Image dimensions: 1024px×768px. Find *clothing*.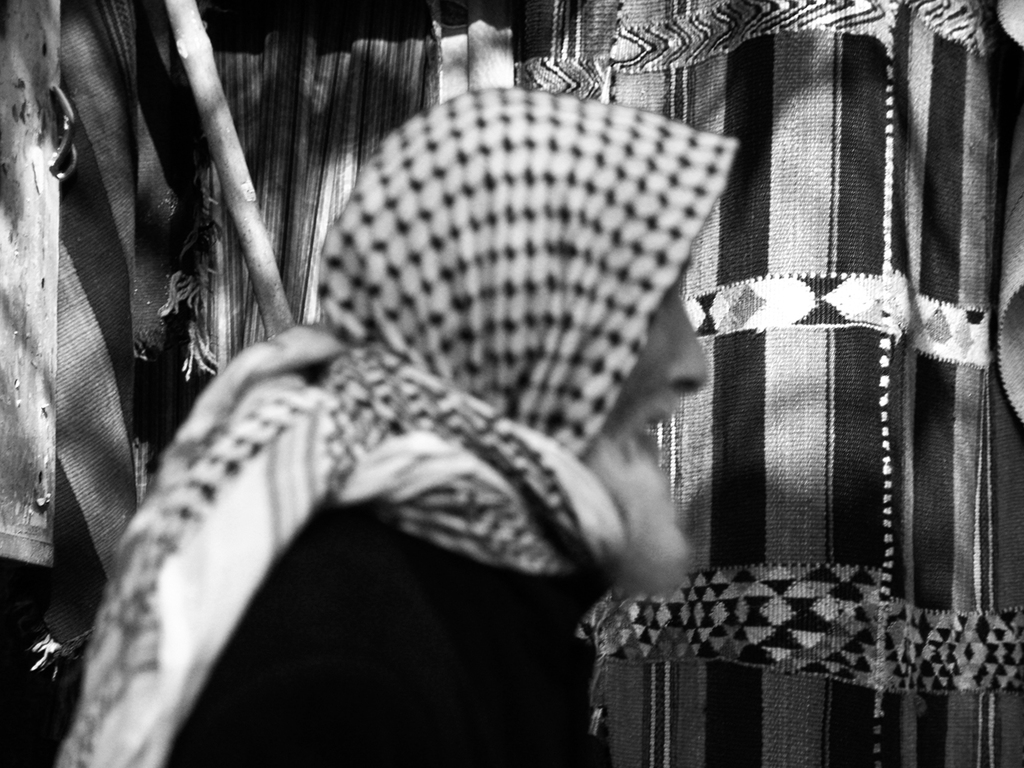
detection(50, 81, 742, 765).
